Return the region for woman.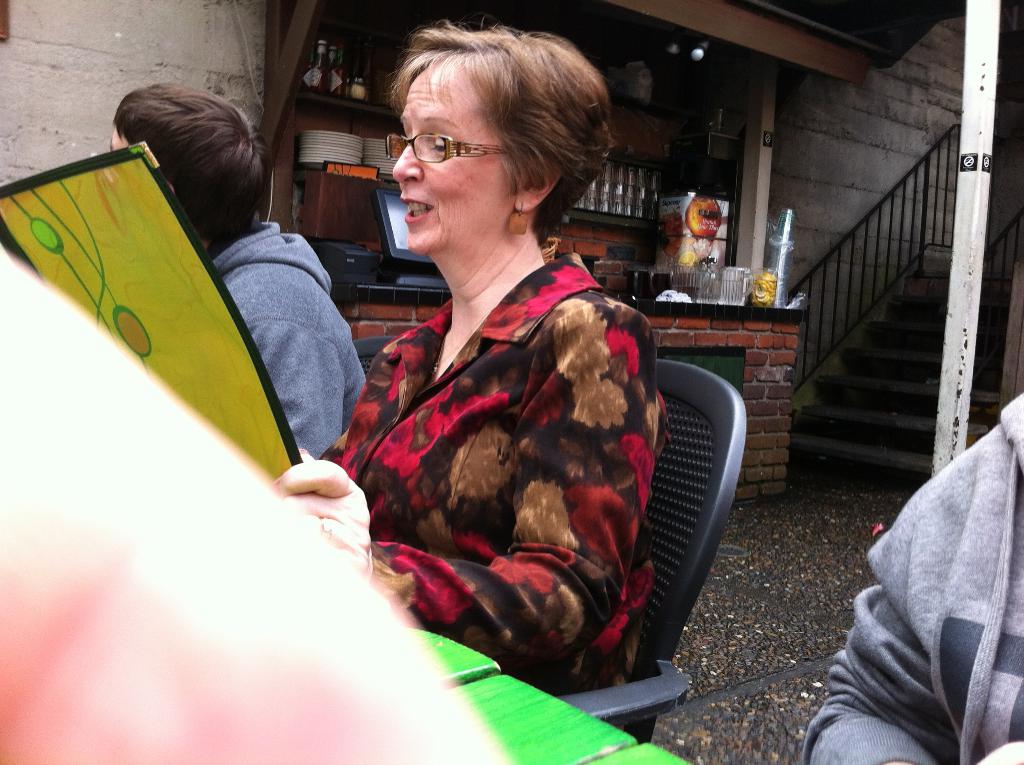
{"left": 264, "top": 31, "right": 676, "bottom": 706}.
